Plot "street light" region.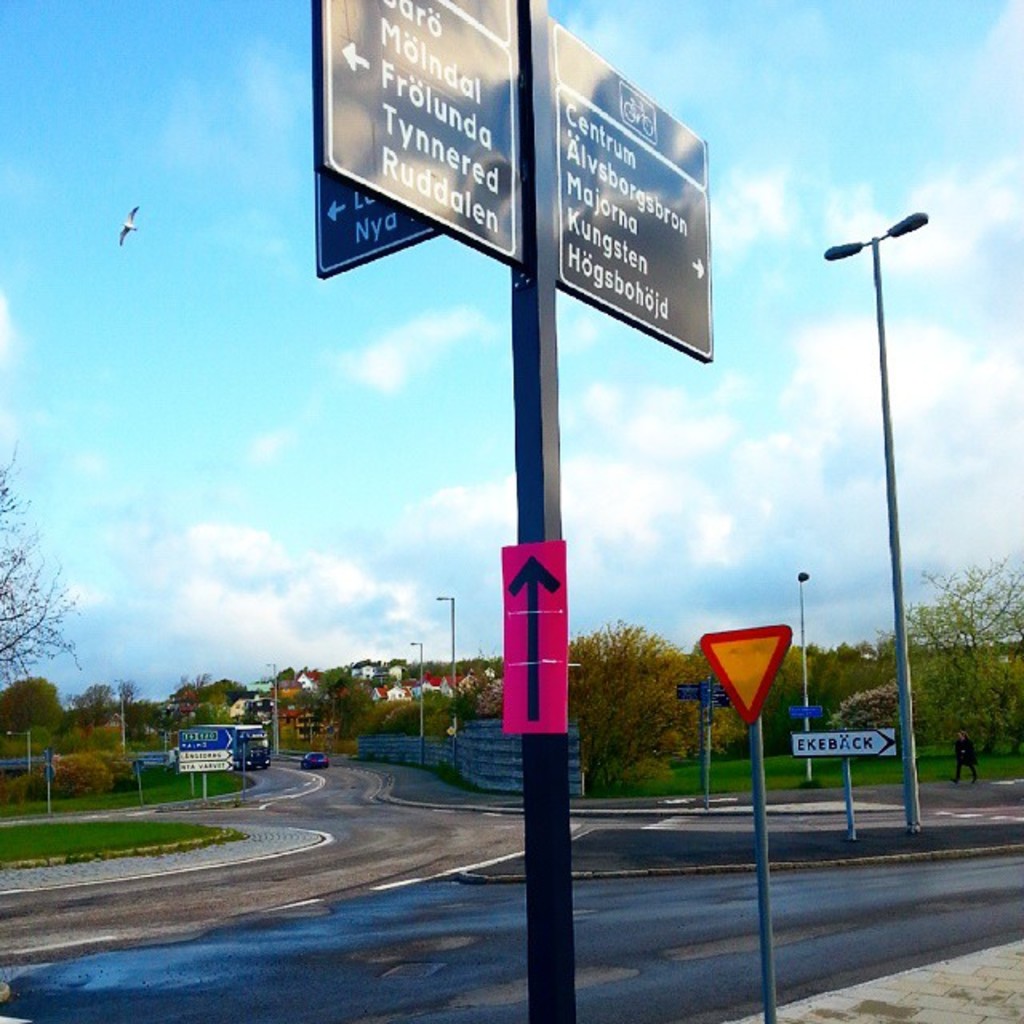
Plotted at x1=262, y1=661, x2=282, y2=758.
